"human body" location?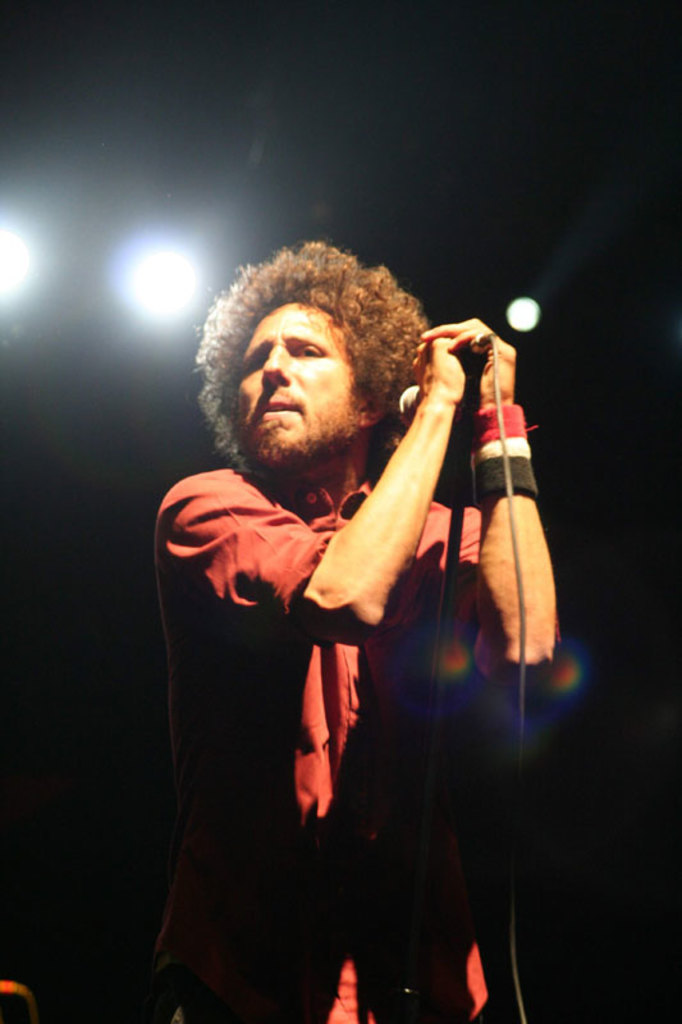
box(152, 232, 543, 1023)
